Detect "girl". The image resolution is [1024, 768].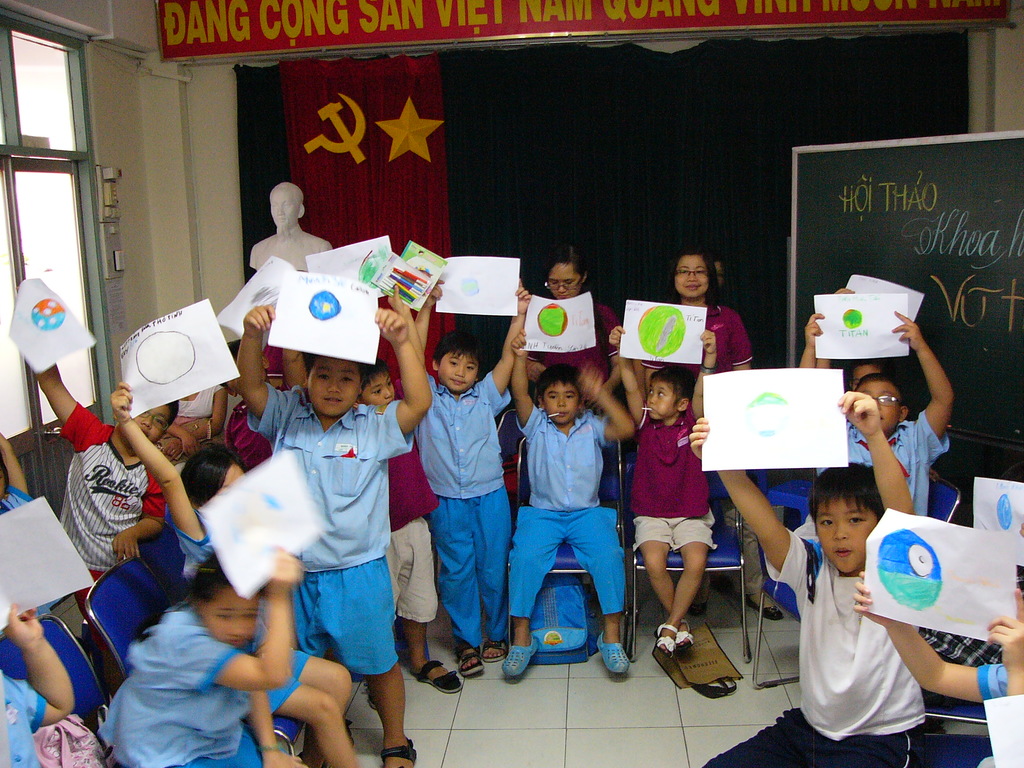
region(641, 246, 784, 620).
